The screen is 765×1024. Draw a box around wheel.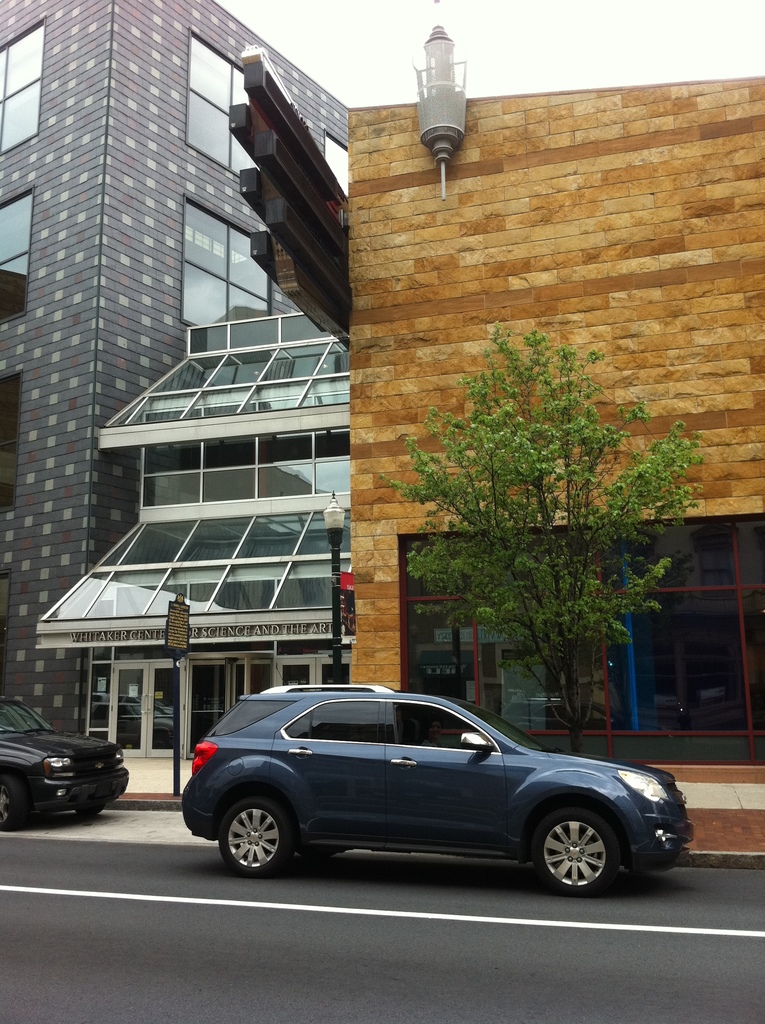
detection(534, 810, 640, 892).
